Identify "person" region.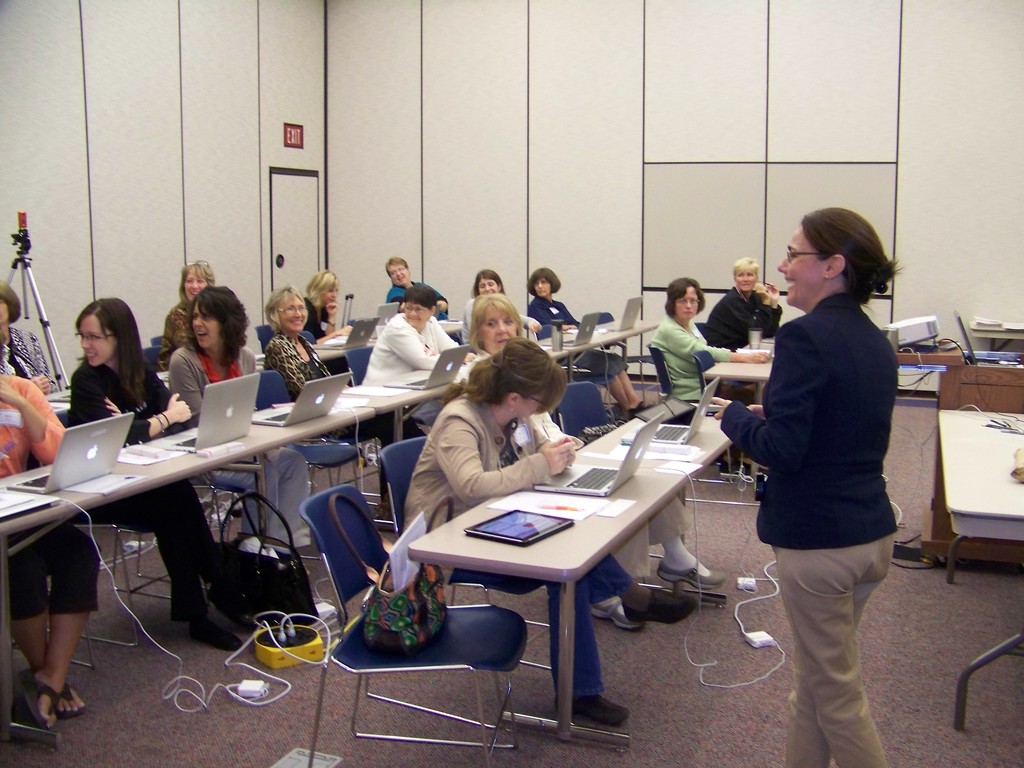
Region: detection(0, 282, 104, 728).
